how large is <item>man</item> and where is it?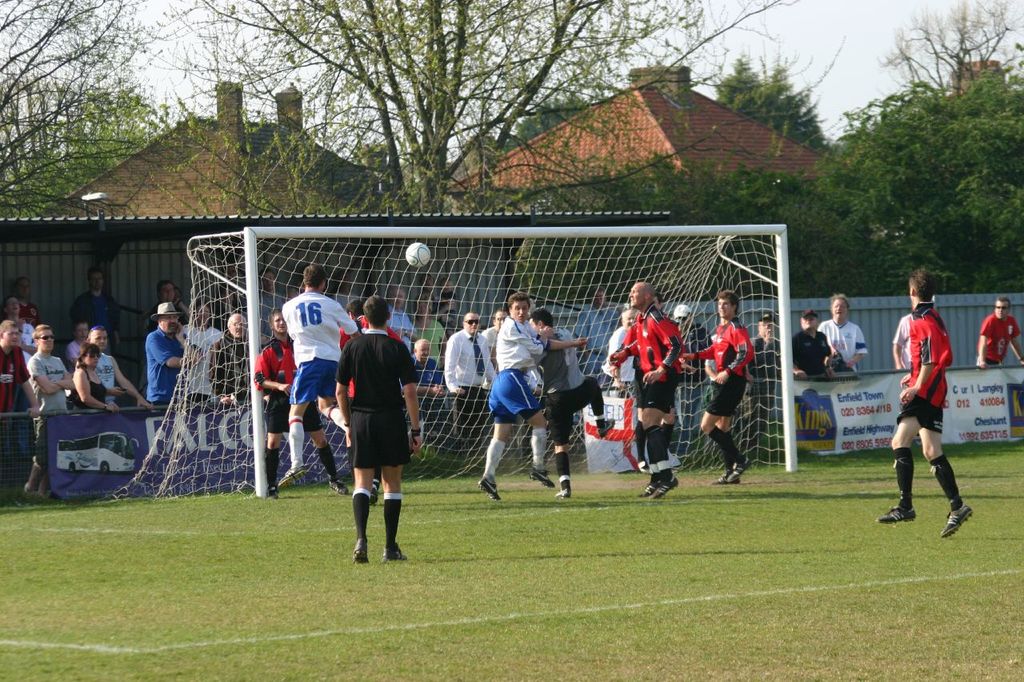
Bounding box: left=283, top=286, right=299, bottom=302.
